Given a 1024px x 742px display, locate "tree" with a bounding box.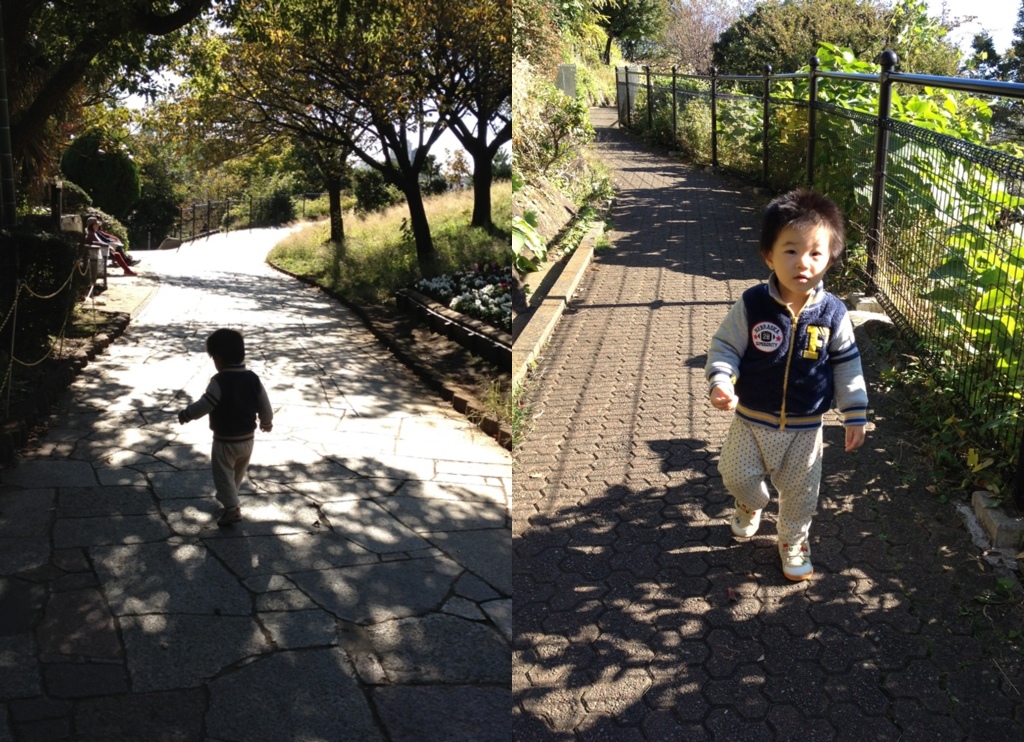
Located: left=594, top=0, right=674, bottom=69.
